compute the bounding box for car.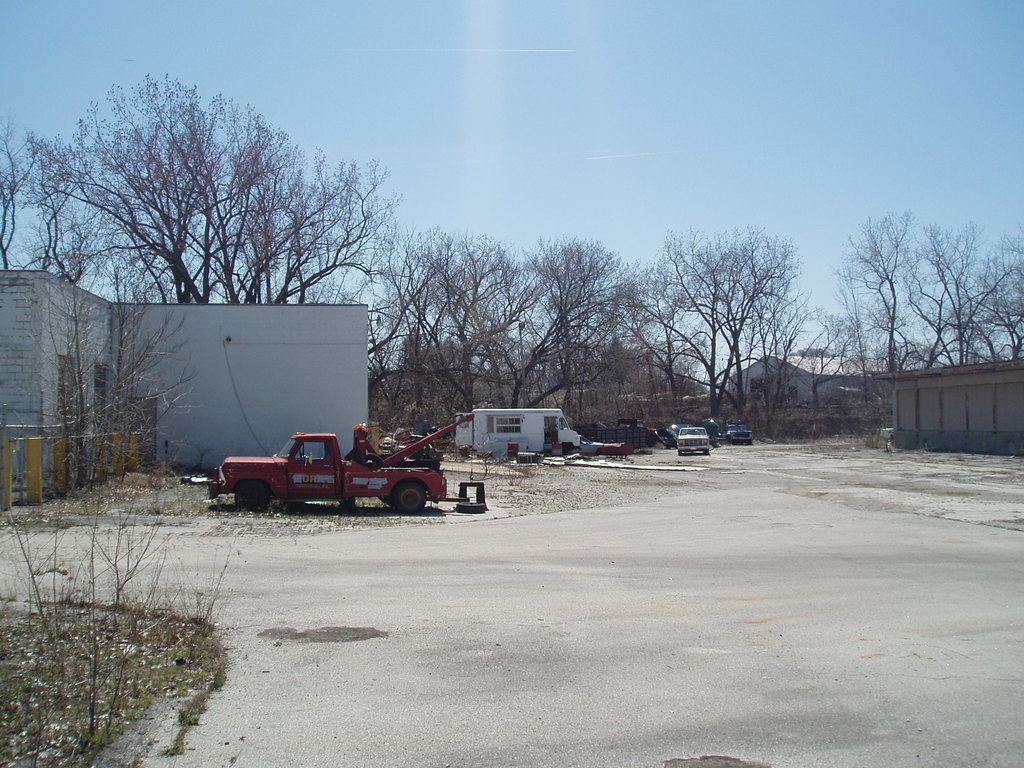
{"x1": 675, "y1": 427, "x2": 709, "y2": 456}.
